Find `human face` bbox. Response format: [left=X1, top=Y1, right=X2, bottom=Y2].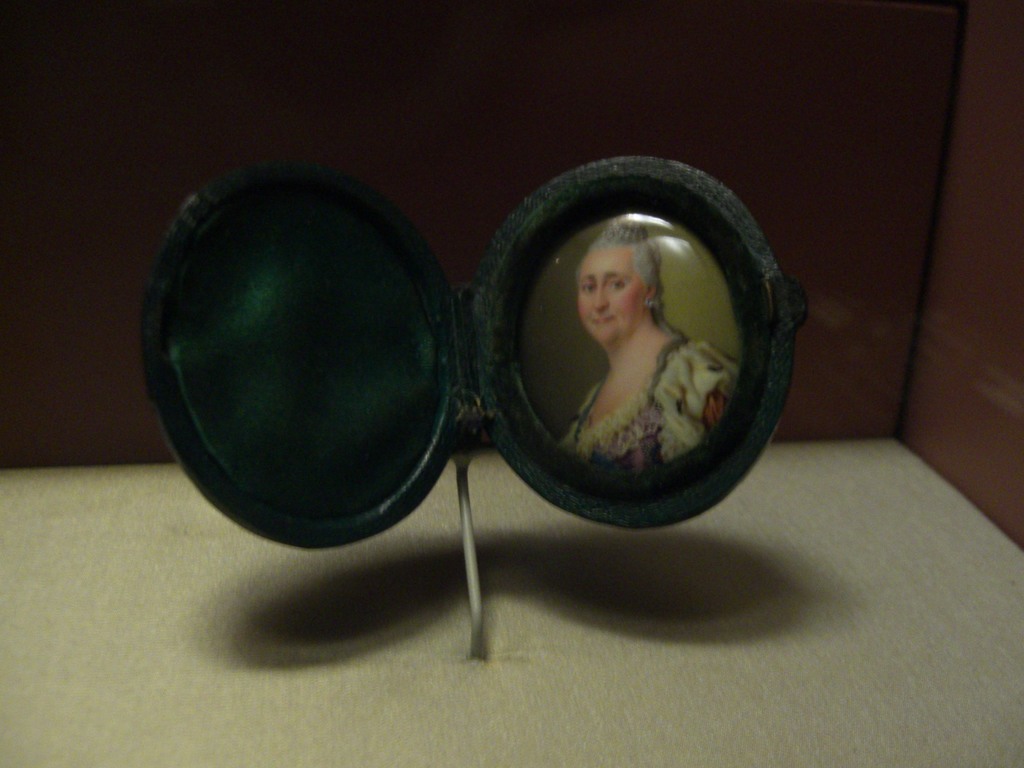
[left=578, top=237, right=643, bottom=341].
